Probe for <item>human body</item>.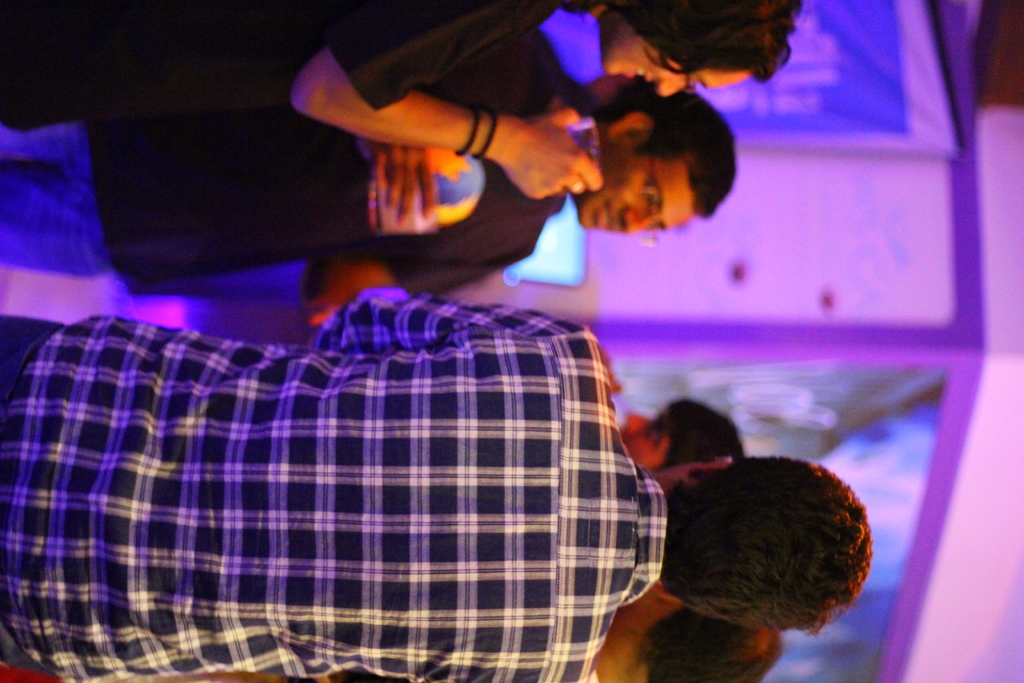
Probe result: (0, 0, 794, 198).
